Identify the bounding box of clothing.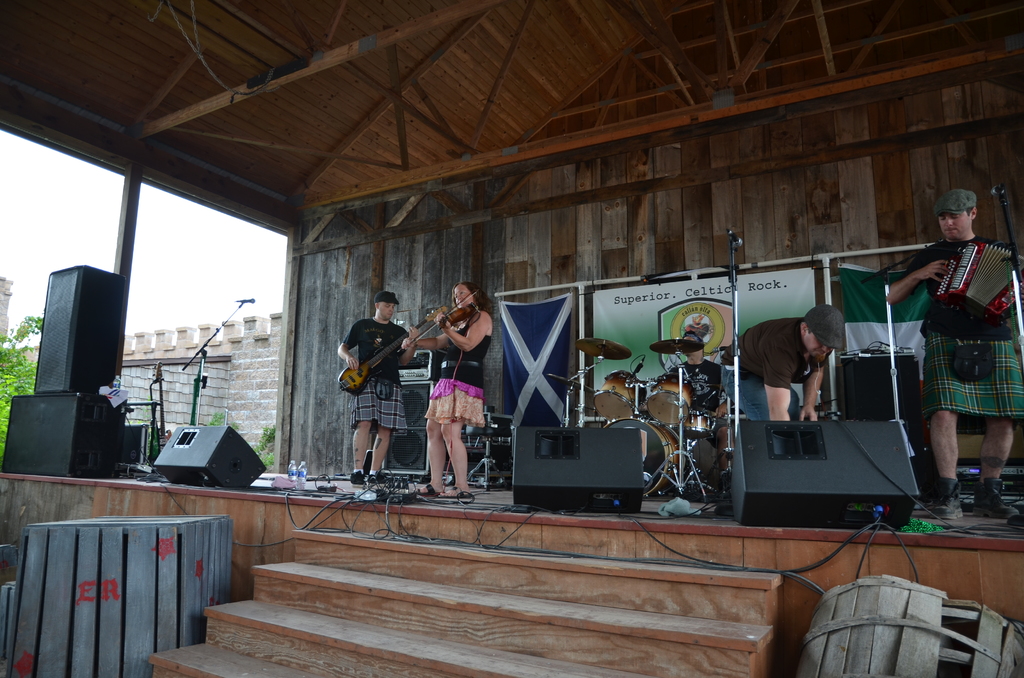
region(907, 235, 1023, 419).
